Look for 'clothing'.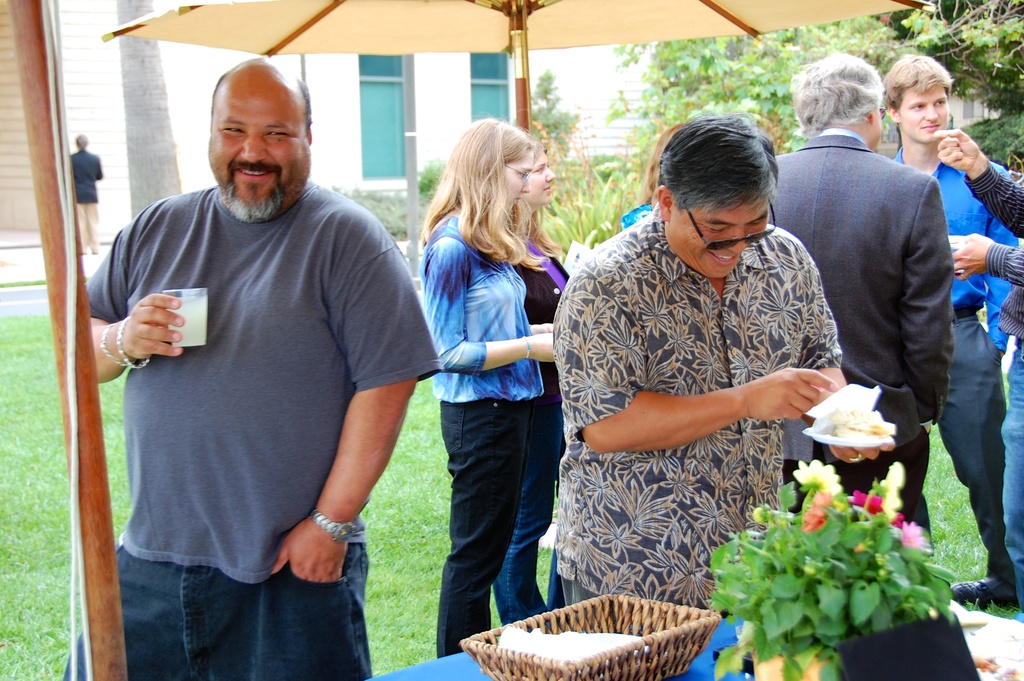
Found: [x1=63, y1=183, x2=445, y2=680].
